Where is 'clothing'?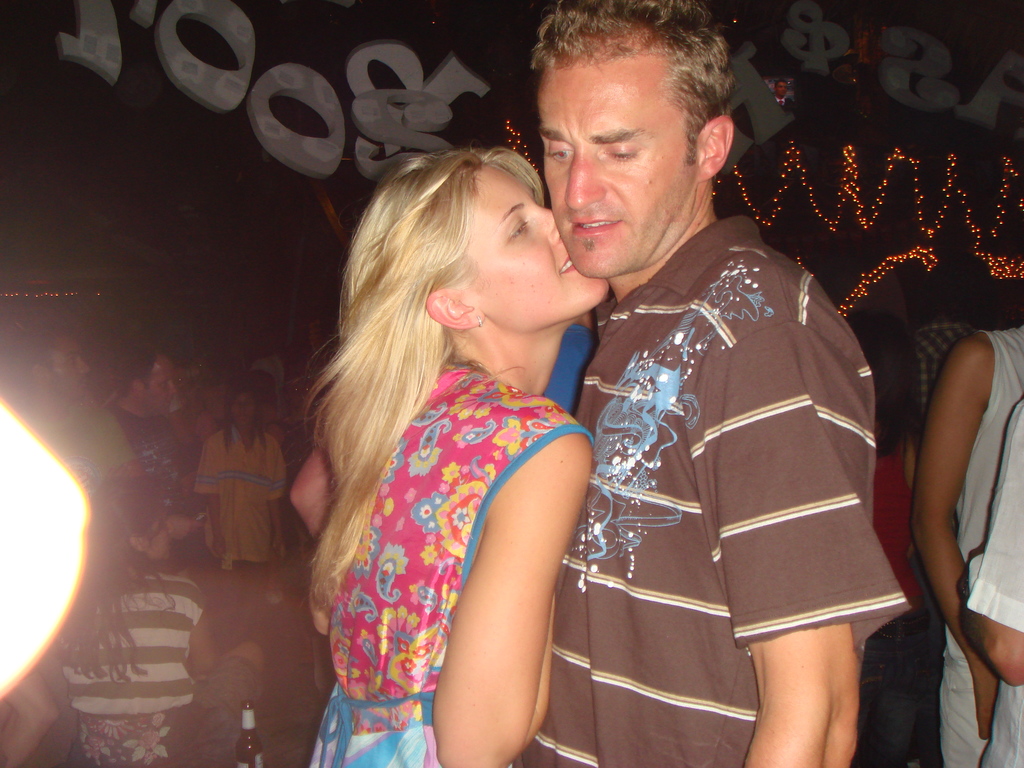
bbox=[973, 422, 1023, 767].
